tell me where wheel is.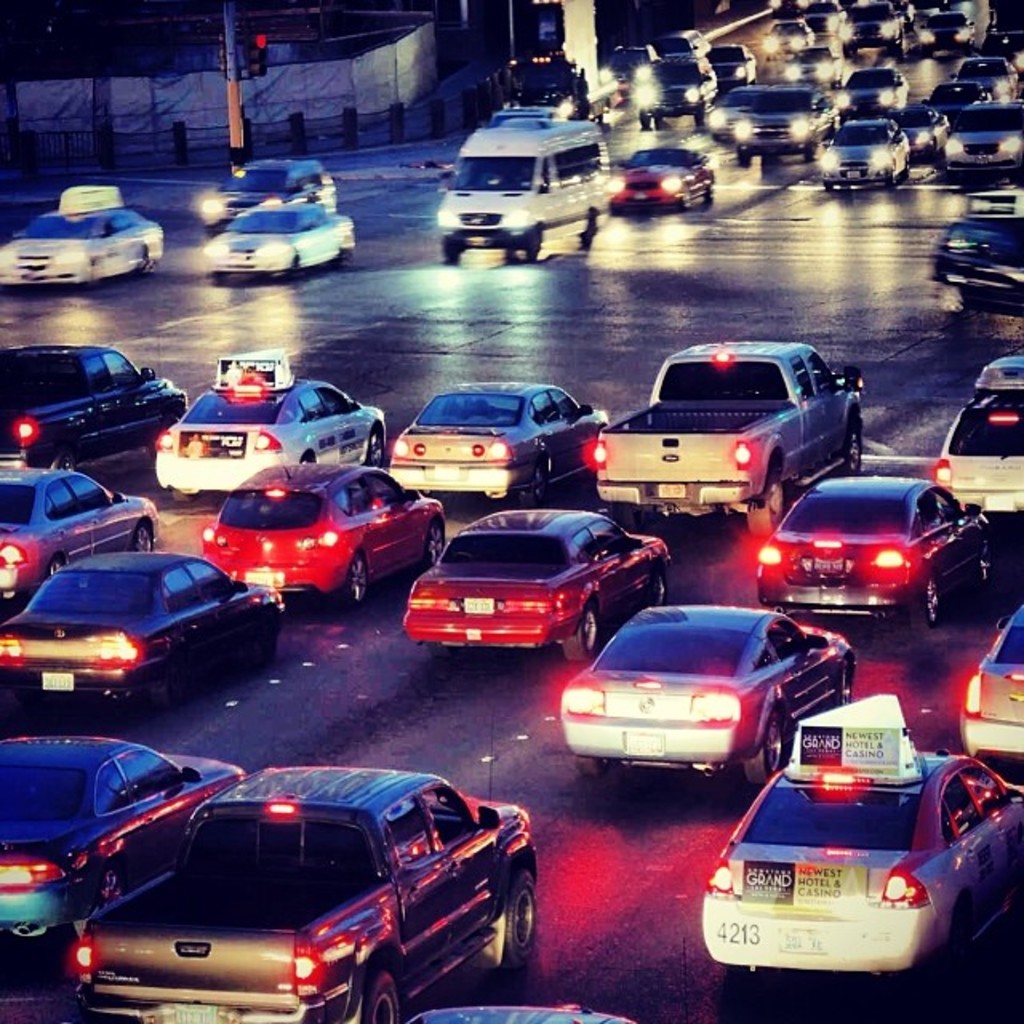
wheel is at crop(424, 518, 446, 573).
